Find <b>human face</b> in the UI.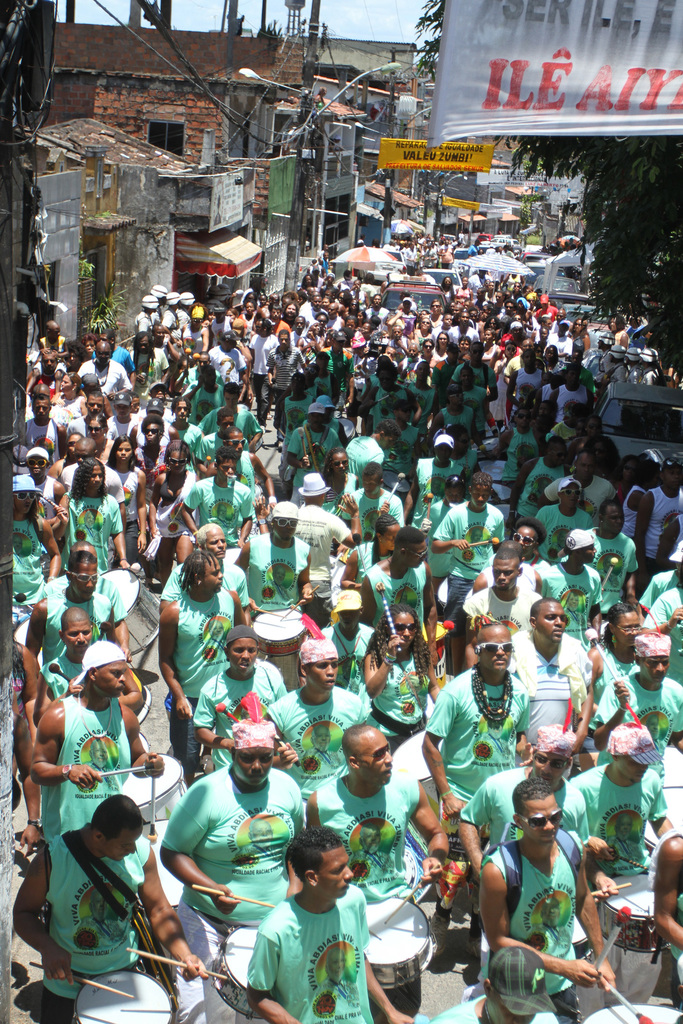
UI element at x1=513 y1=524 x2=534 y2=554.
